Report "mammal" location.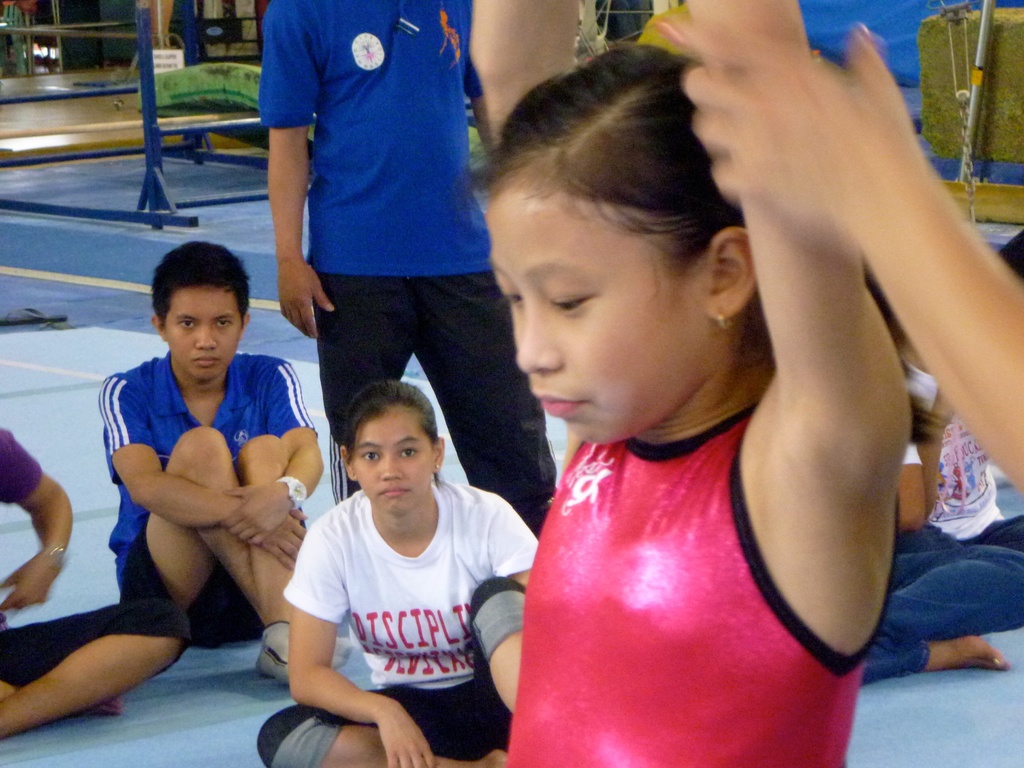
Report: x1=255, y1=381, x2=539, y2=767.
